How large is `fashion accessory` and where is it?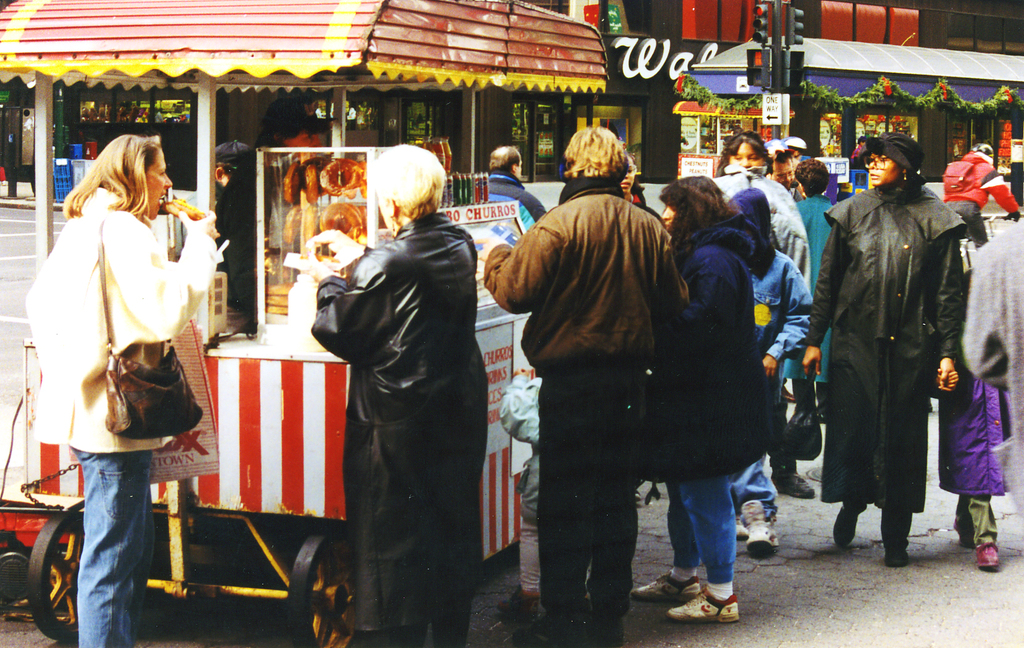
Bounding box: left=764, top=138, right=791, bottom=152.
